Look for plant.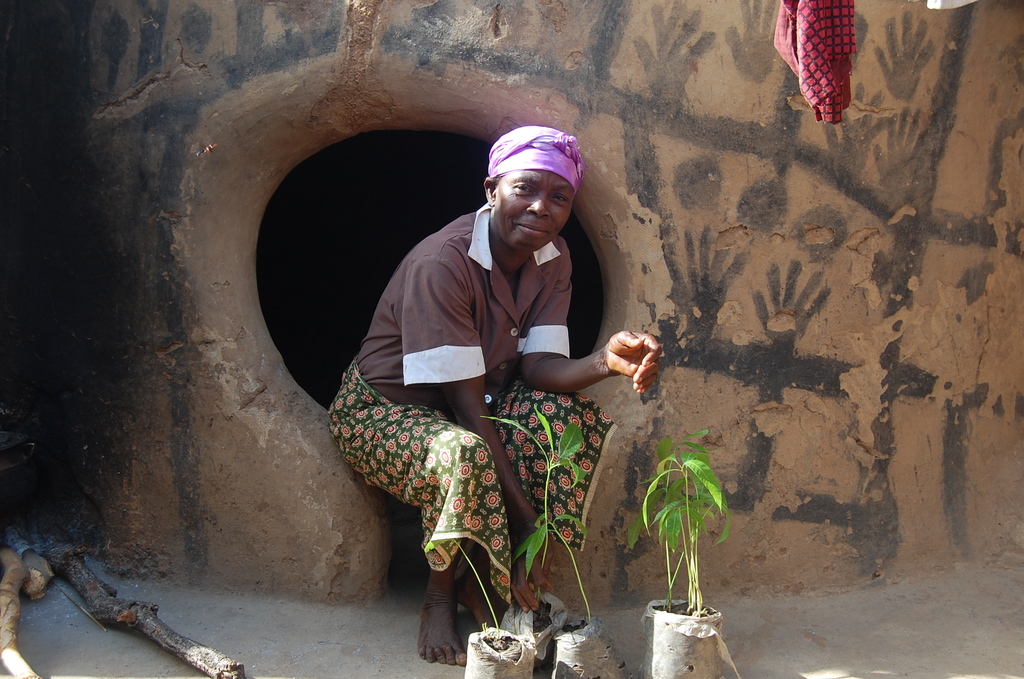
Found: 633/434/750/627.
